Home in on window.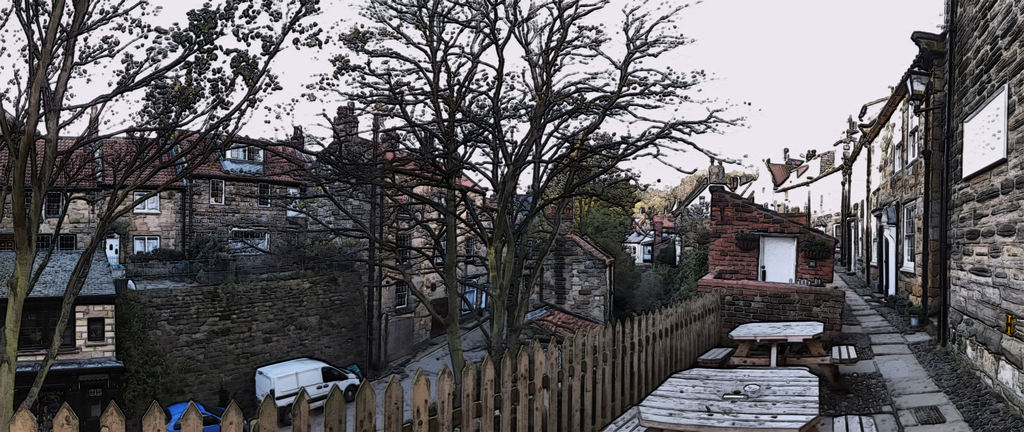
Homed in at [643, 243, 652, 262].
